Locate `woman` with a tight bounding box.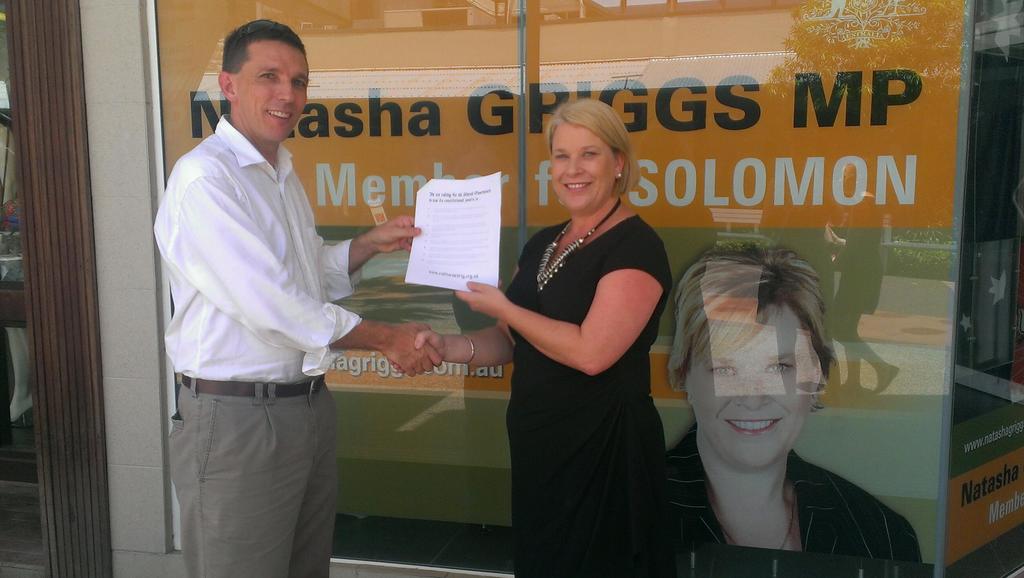
679, 229, 925, 577.
